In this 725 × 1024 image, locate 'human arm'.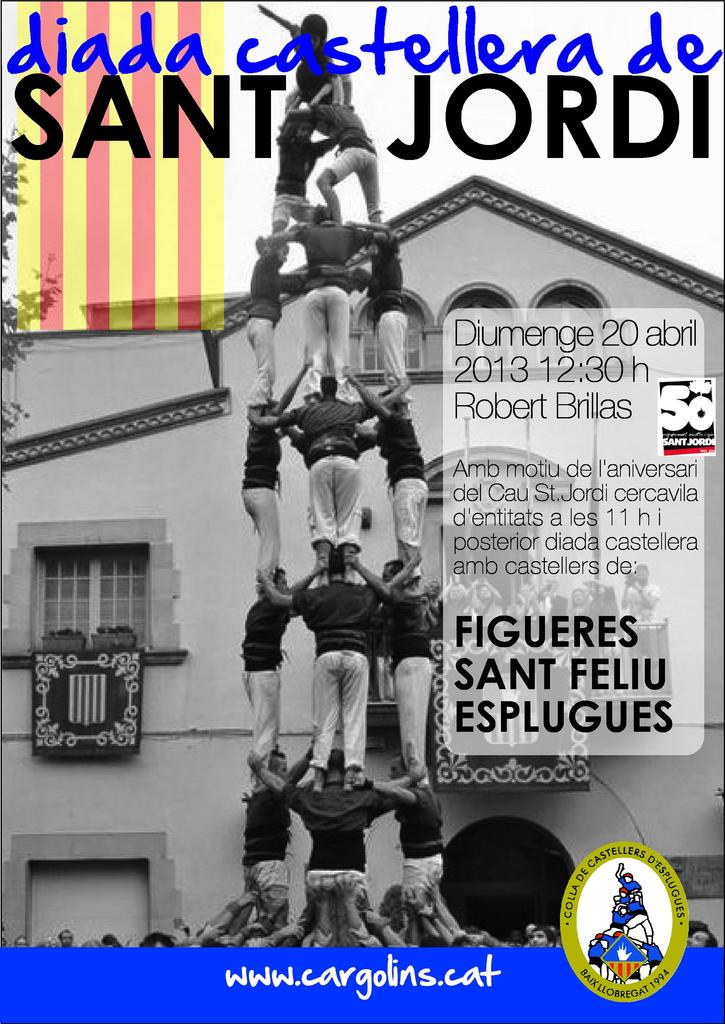
Bounding box: <bbox>247, 746, 303, 806</bbox>.
